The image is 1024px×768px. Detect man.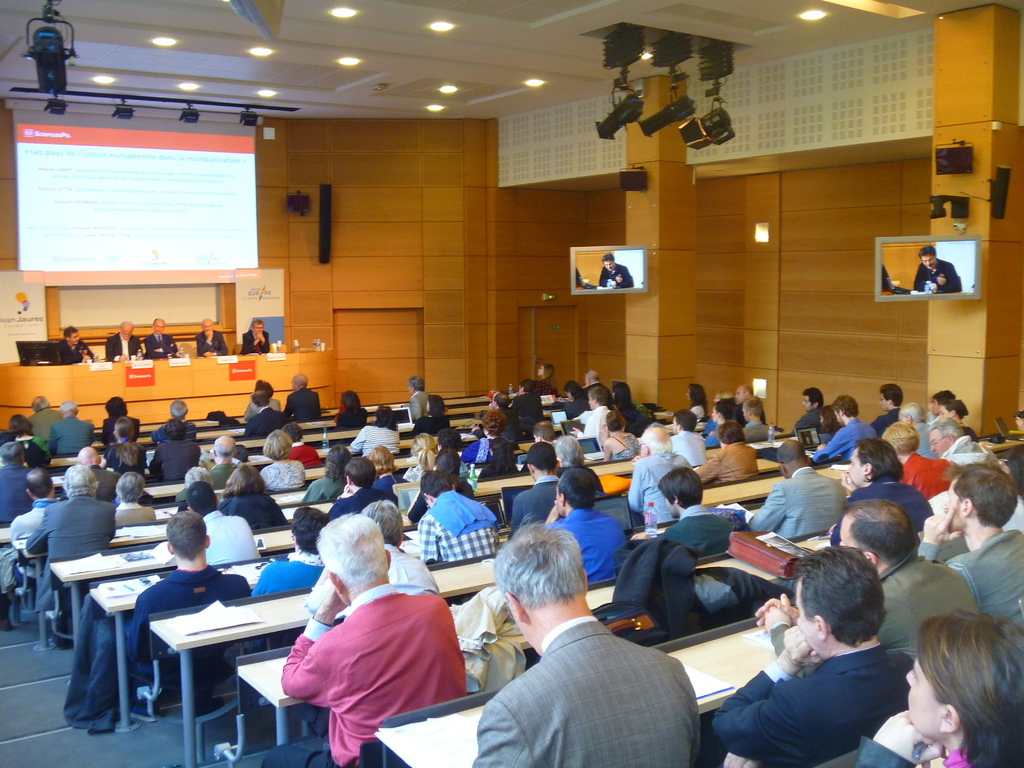
Detection: (left=150, top=398, right=198, bottom=446).
